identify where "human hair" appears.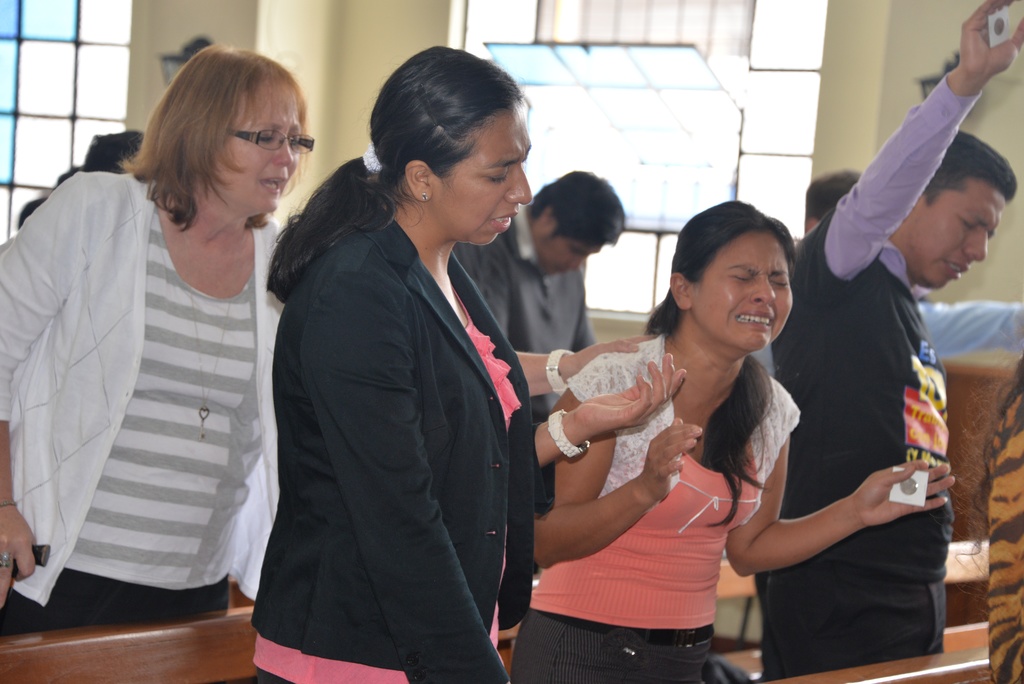
Appears at pyautogui.locateOnScreen(134, 41, 303, 247).
